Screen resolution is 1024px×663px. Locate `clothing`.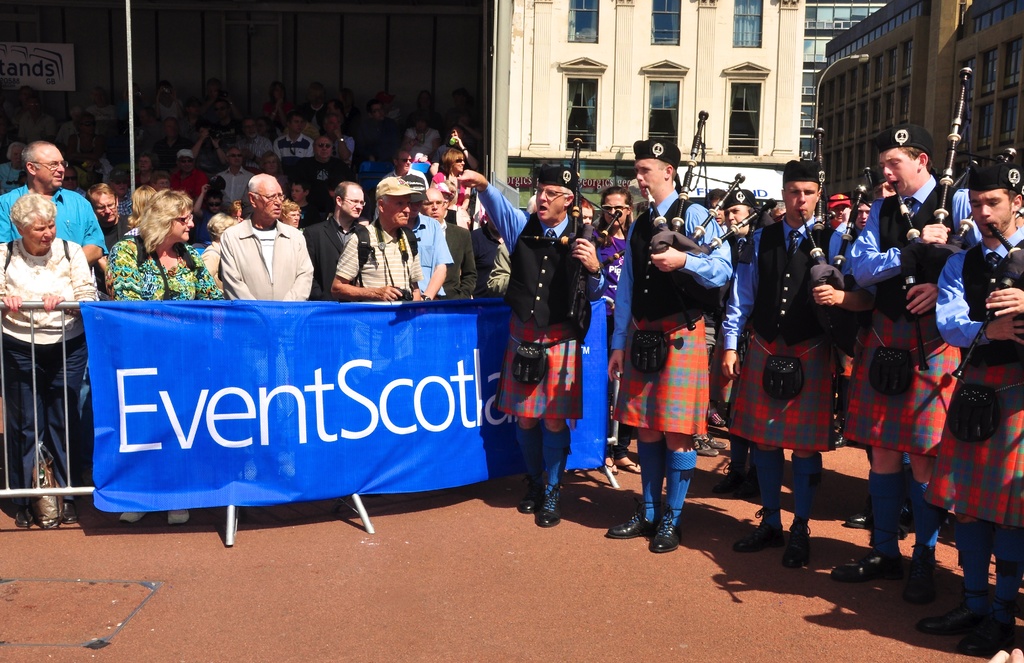
Rect(175, 168, 206, 201).
